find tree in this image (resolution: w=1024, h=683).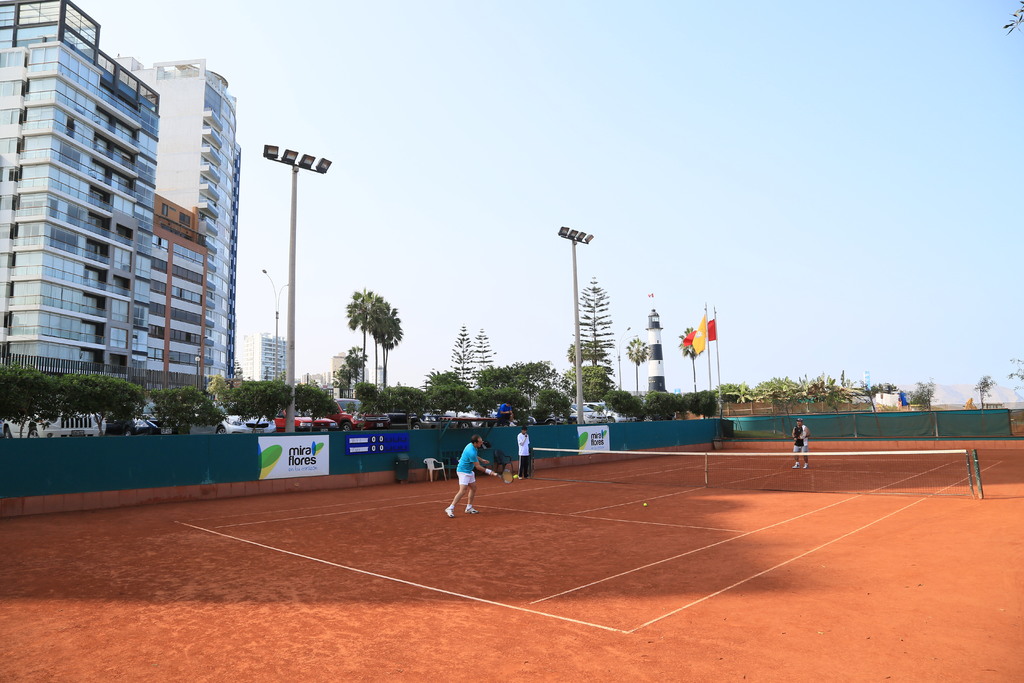
crop(572, 362, 618, 409).
